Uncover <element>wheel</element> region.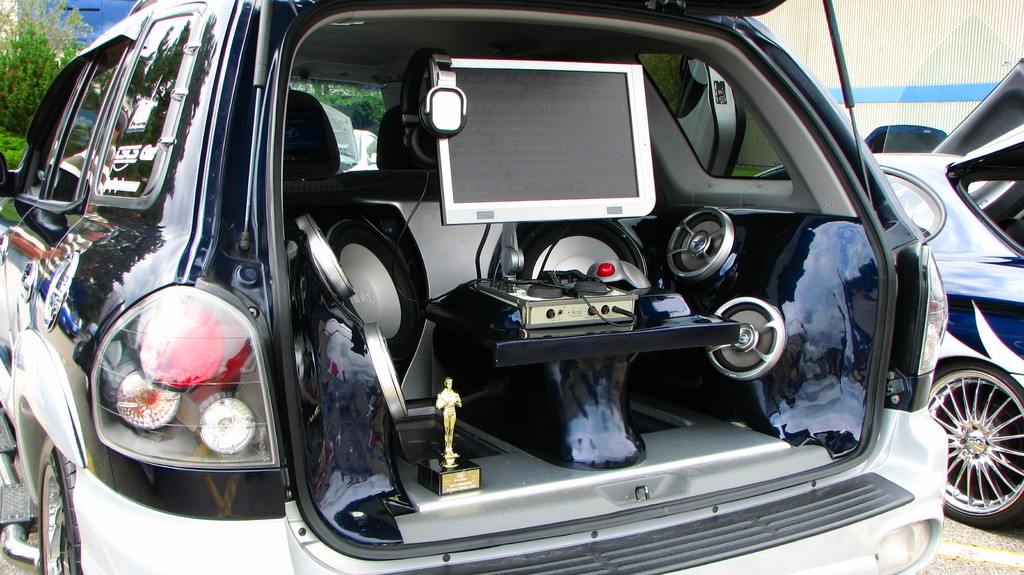
Uncovered: bbox=(701, 288, 790, 384).
